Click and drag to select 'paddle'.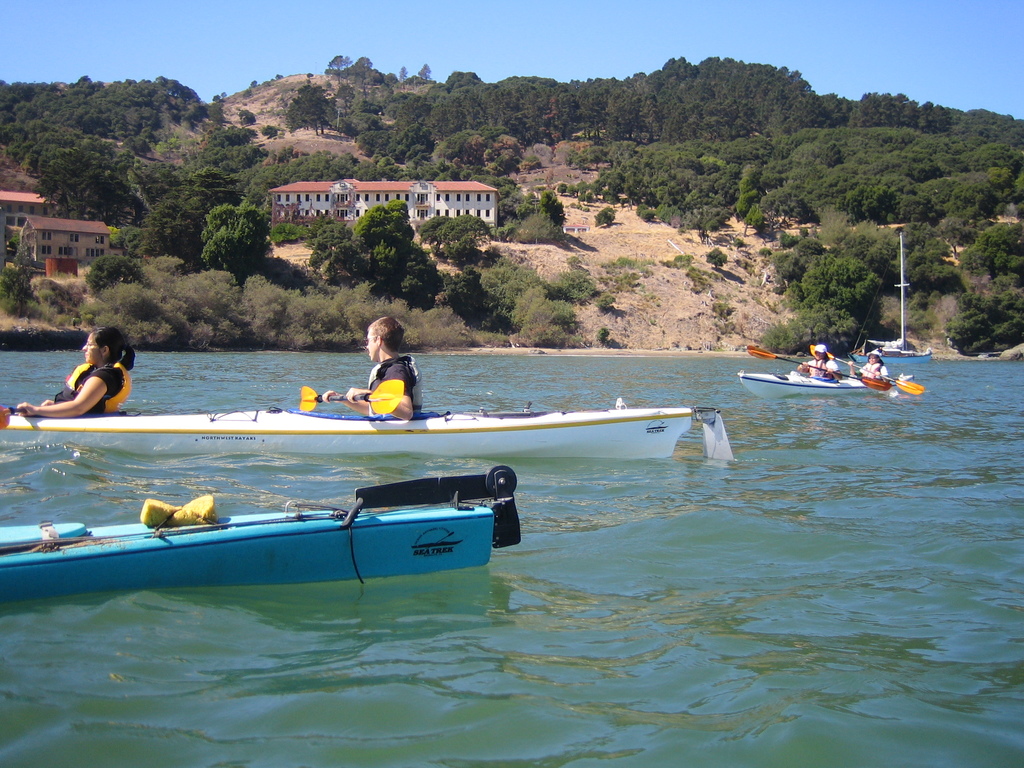
Selection: (left=298, top=380, right=395, bottom=415).
